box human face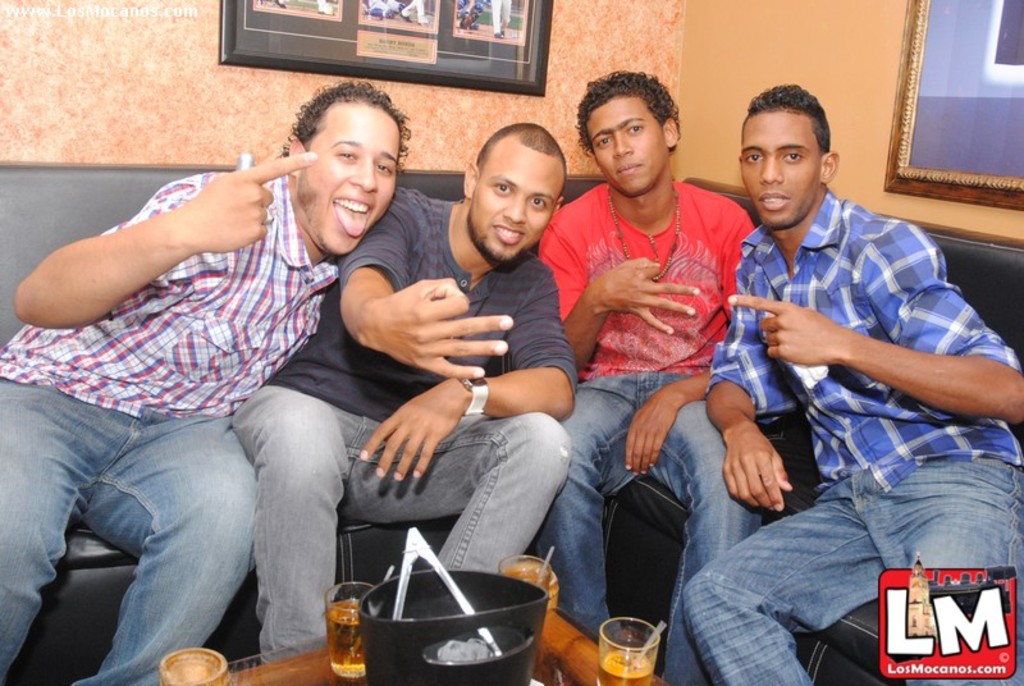
detection(468, 140, 562, 262)
